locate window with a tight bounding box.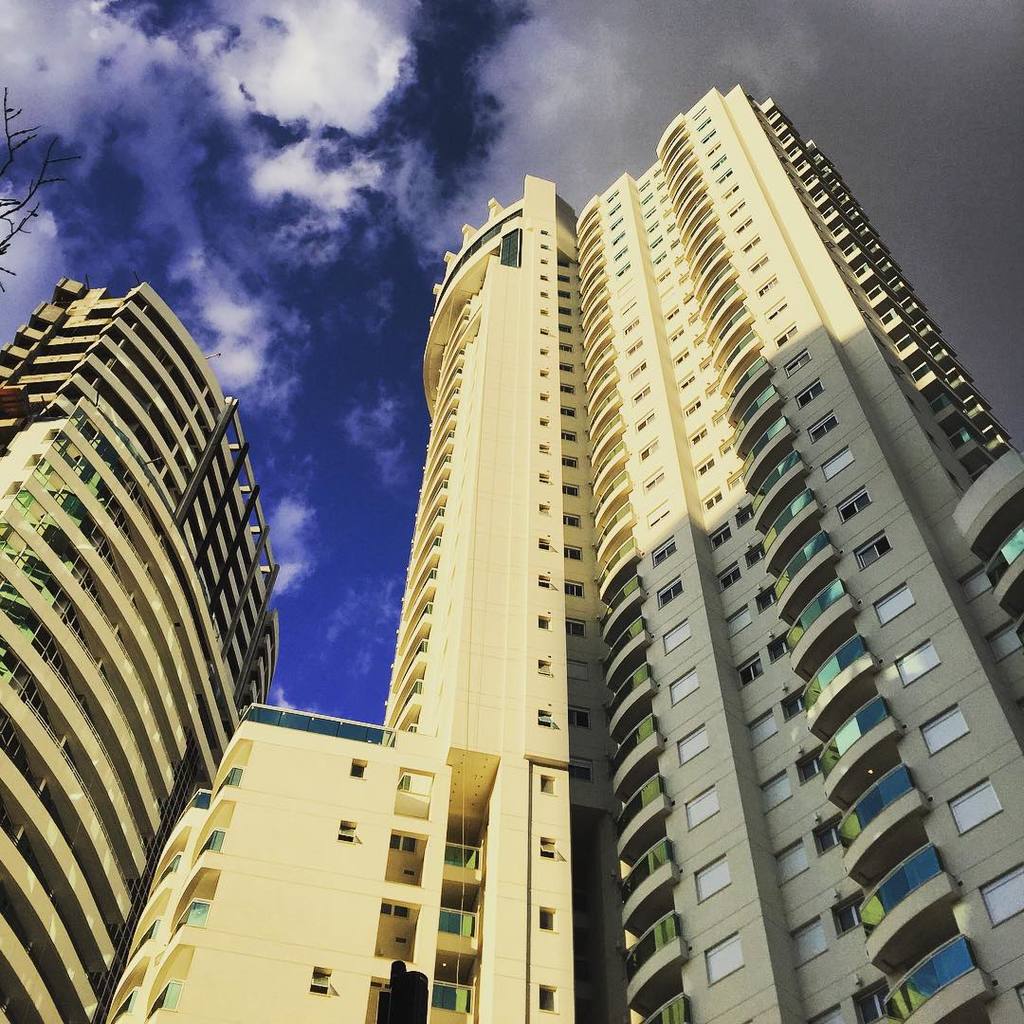
pyautogui.locateOnScreen(798, 380, 827, 405).
